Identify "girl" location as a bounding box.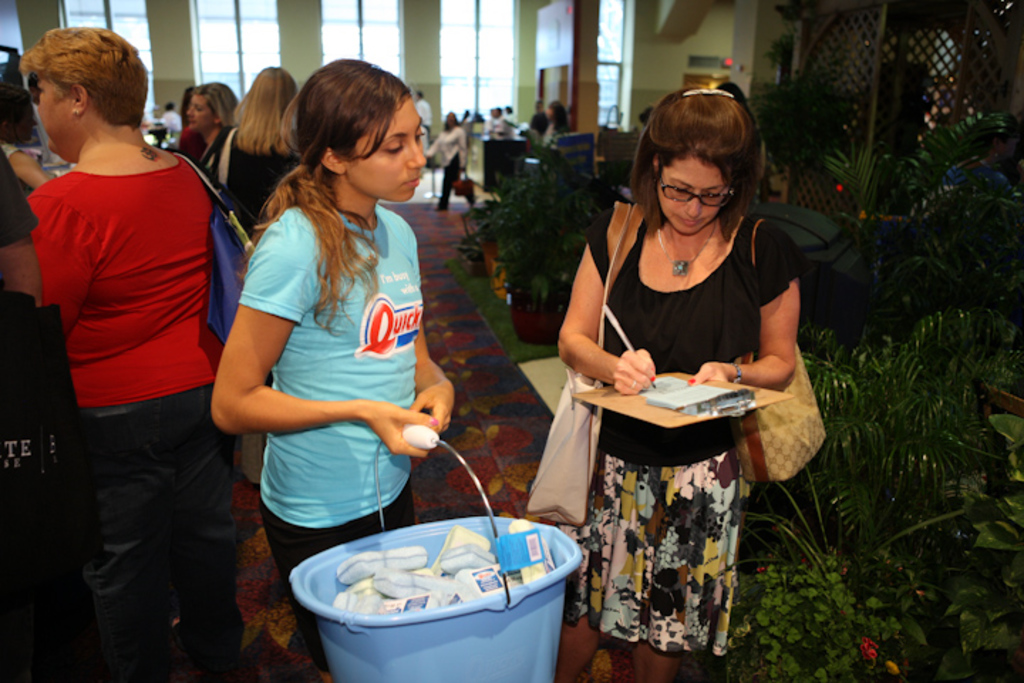
BBox(548, 73, 806, 680).
